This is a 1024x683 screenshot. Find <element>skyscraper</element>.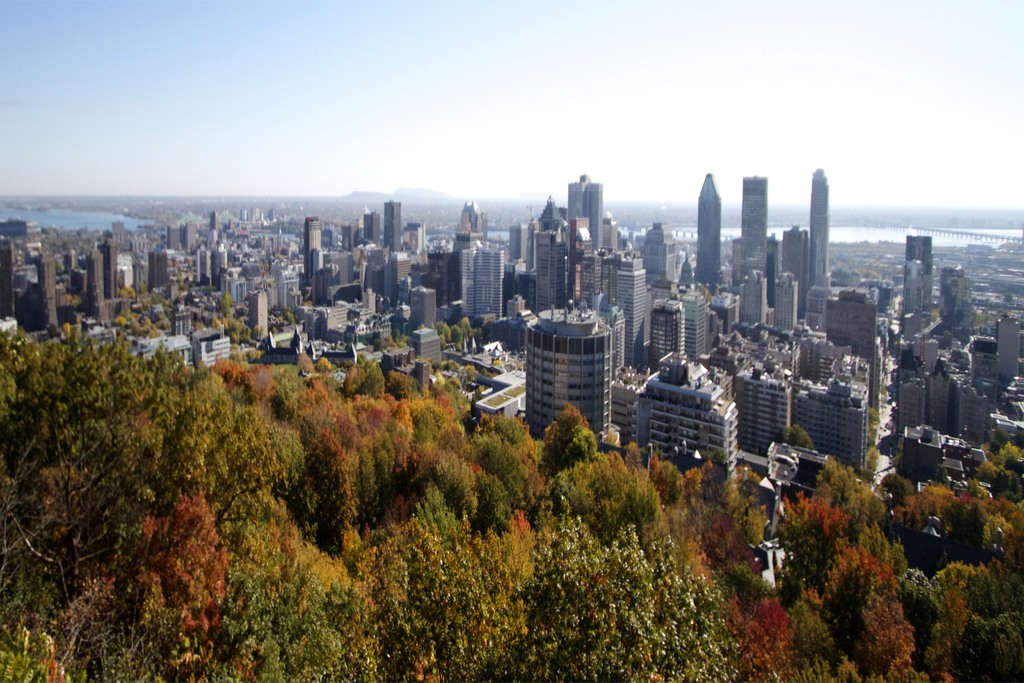
Bounding box: locate(776, 220, 811, 292).
